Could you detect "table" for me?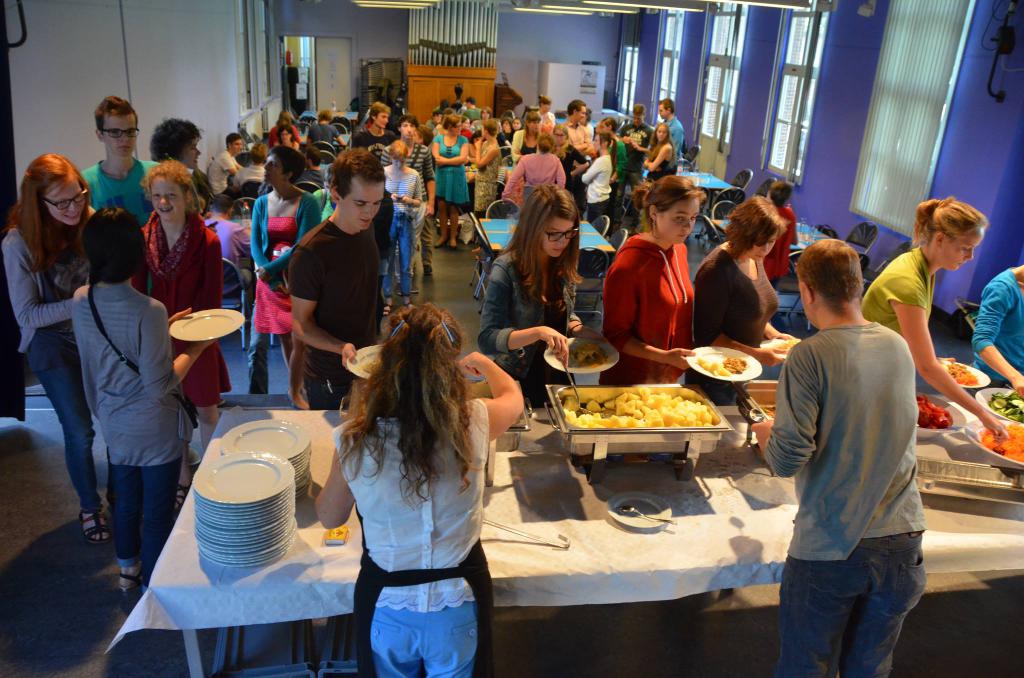
Detection result: x1=703, y1=201, x2=846, y2=292.
